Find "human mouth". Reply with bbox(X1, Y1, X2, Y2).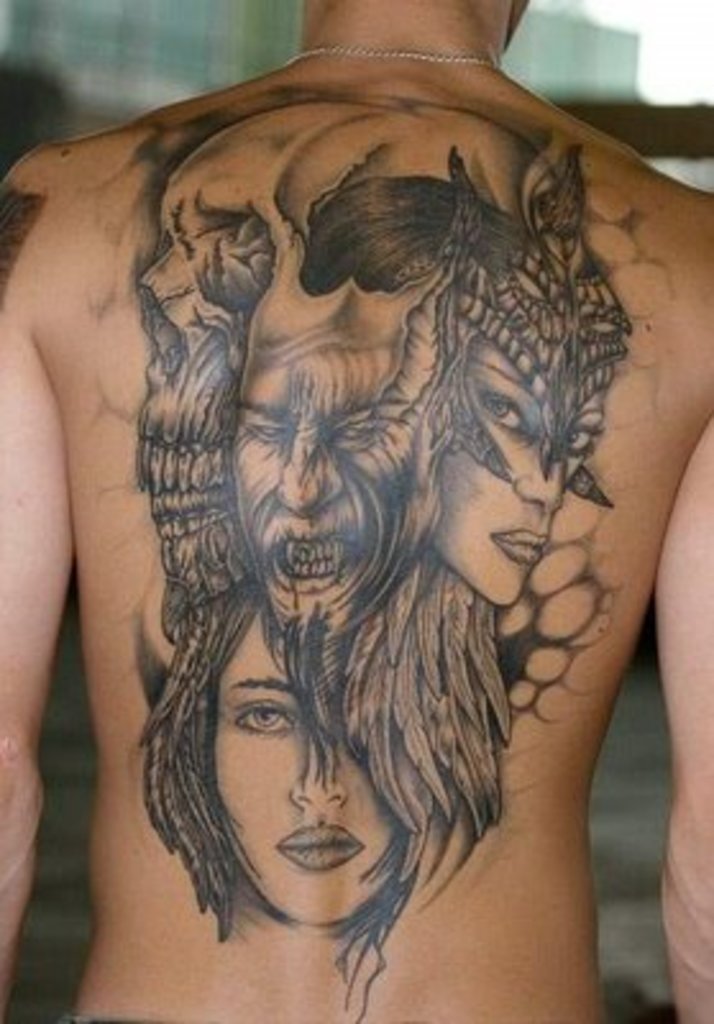
bbox(484, 515, 548, 571).
